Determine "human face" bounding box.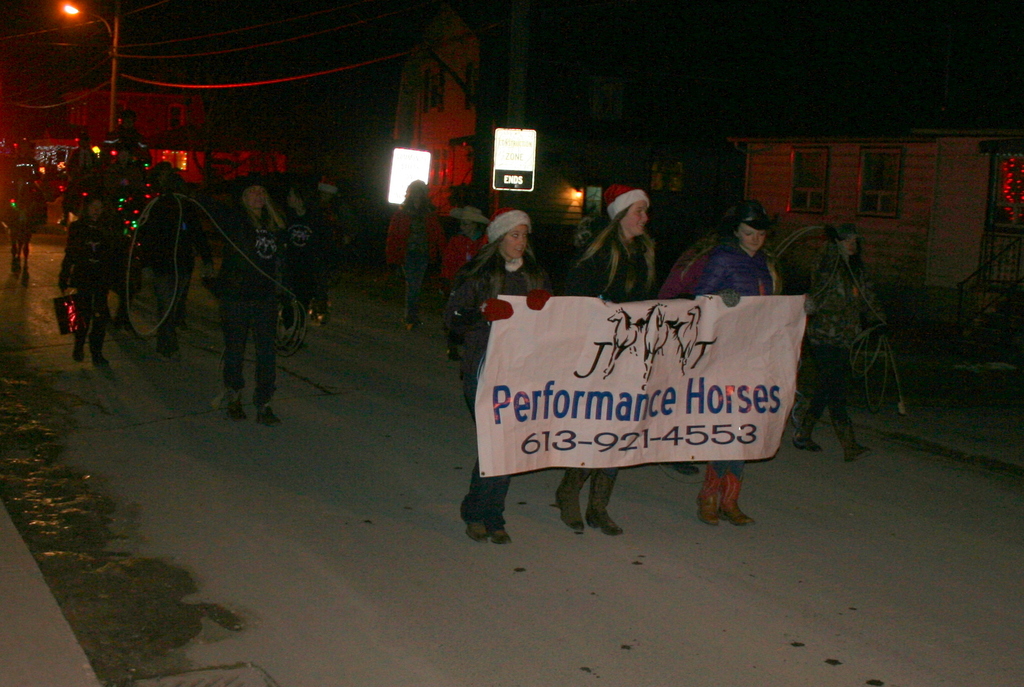
Determined: [left=735, top=217, right=767, bottom=256].
